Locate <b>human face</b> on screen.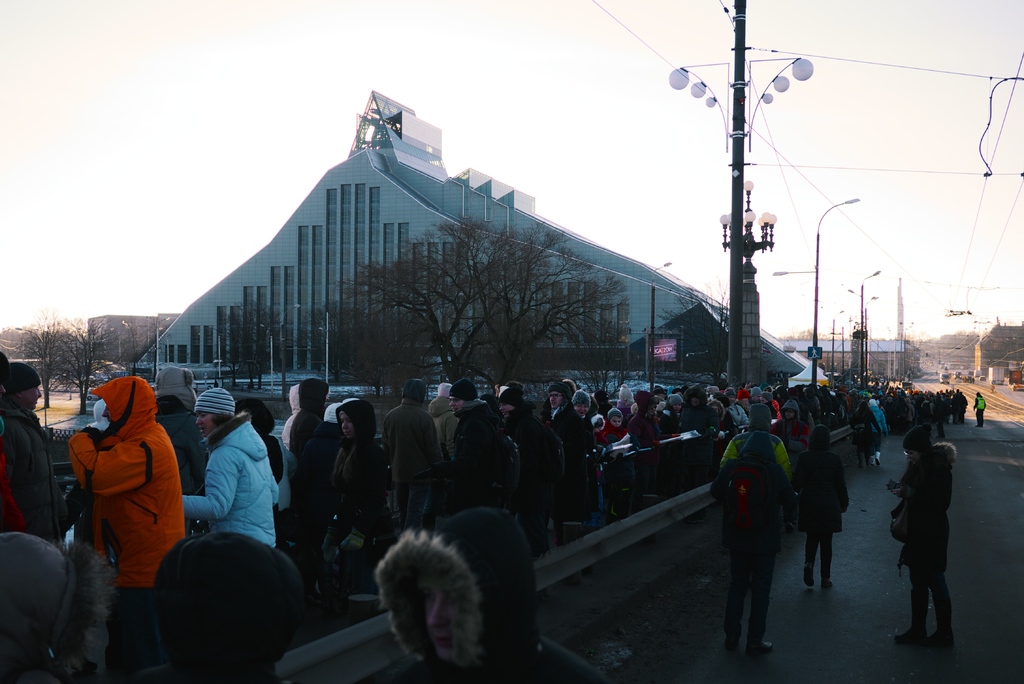
On screen at [24,386,43,412].
